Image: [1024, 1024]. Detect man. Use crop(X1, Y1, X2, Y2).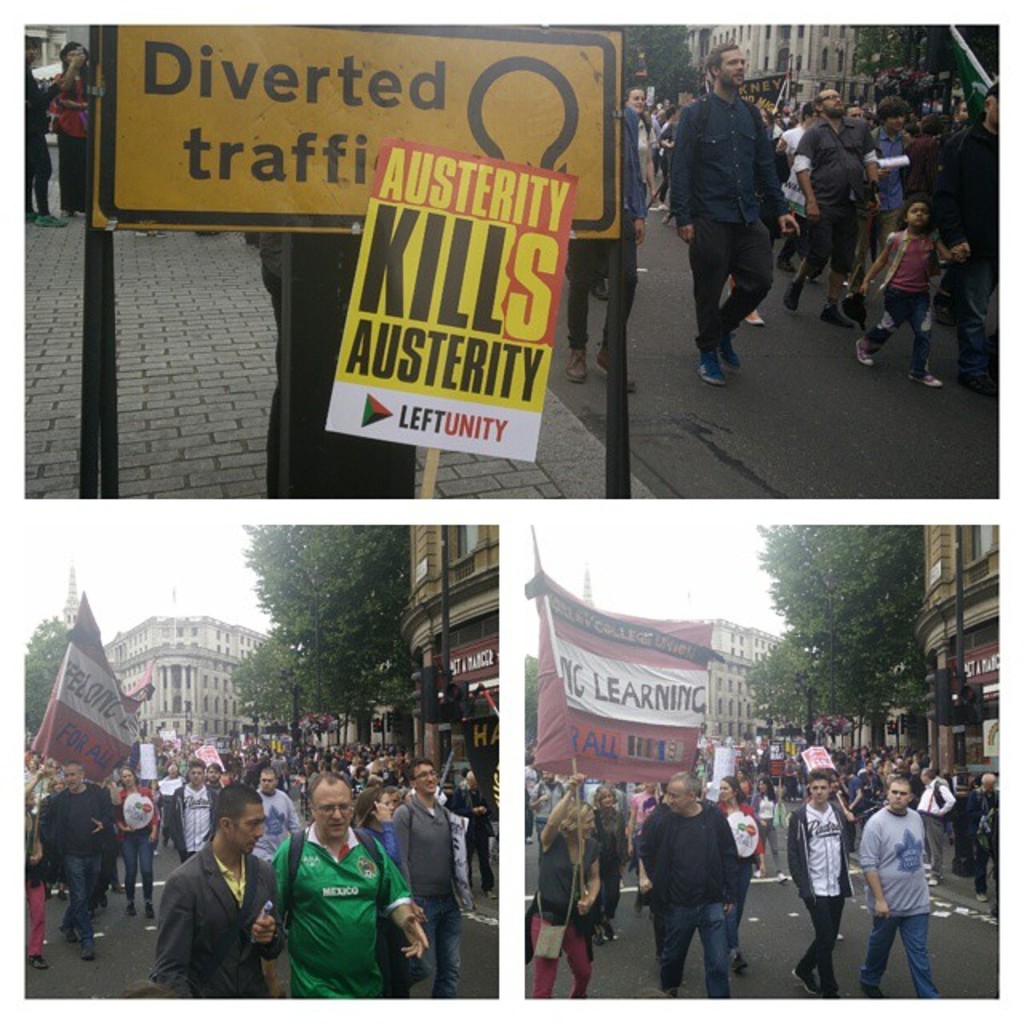
crop(634, 773, 742, 1006).
